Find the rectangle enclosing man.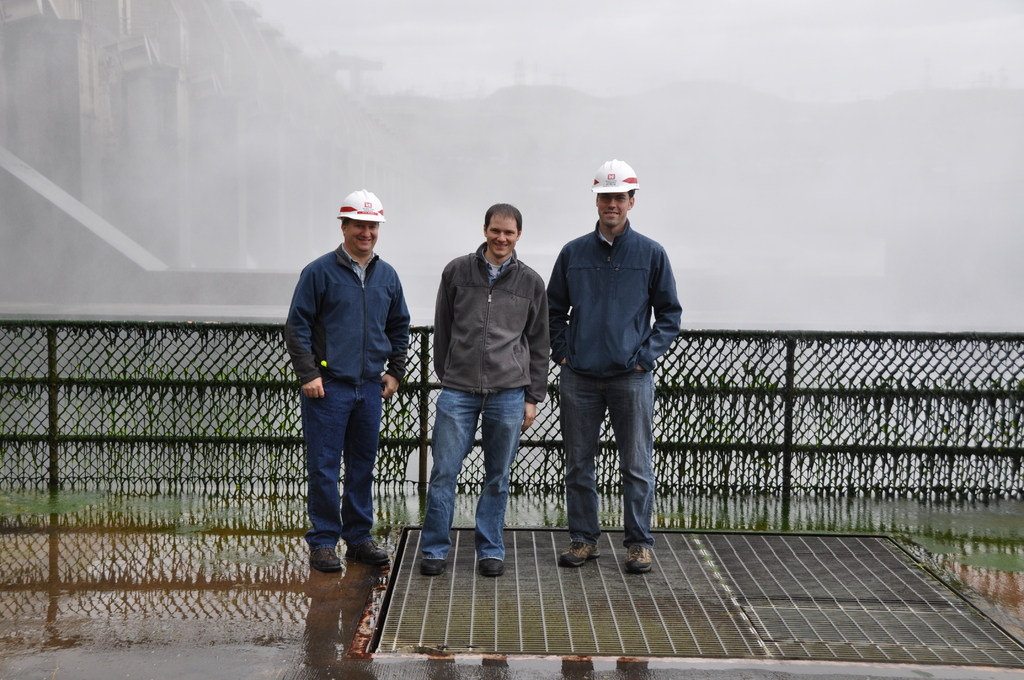
detection(416, 204, 548, 580).
